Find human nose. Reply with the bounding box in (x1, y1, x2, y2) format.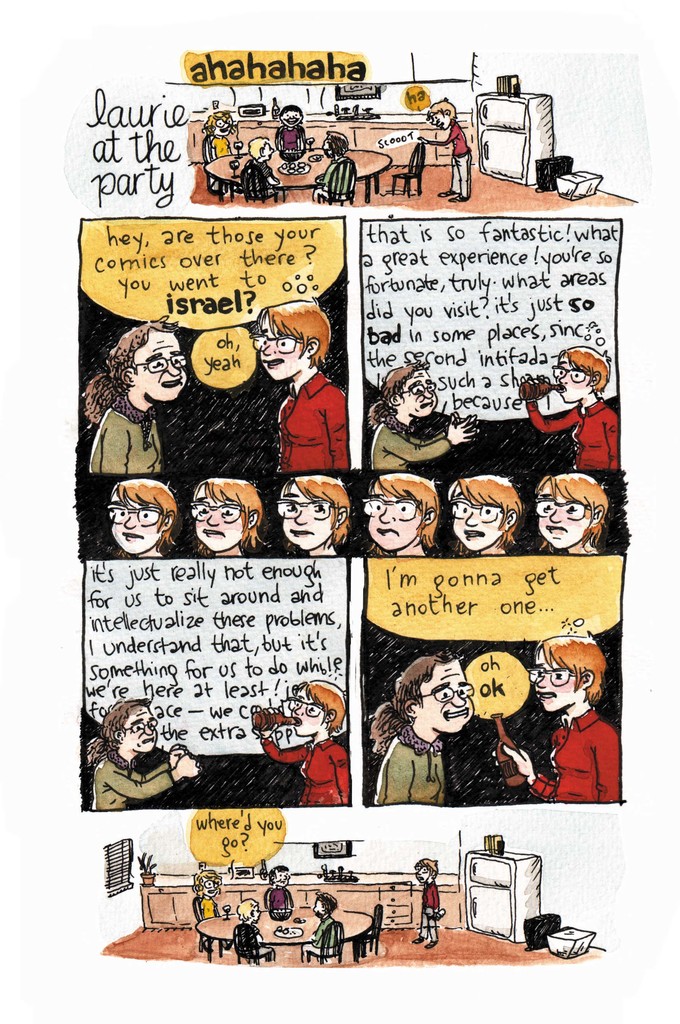
(206, 512, 220, 526).
